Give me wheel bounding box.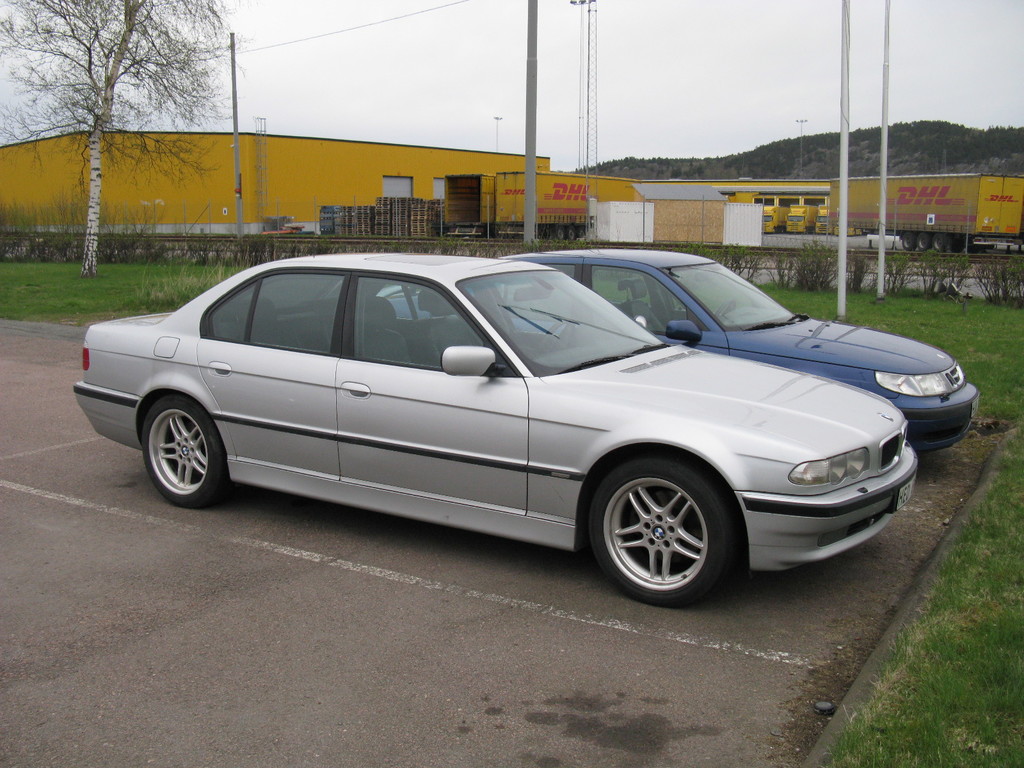
[x1=575, y1=224, x2=586, y2=239].
